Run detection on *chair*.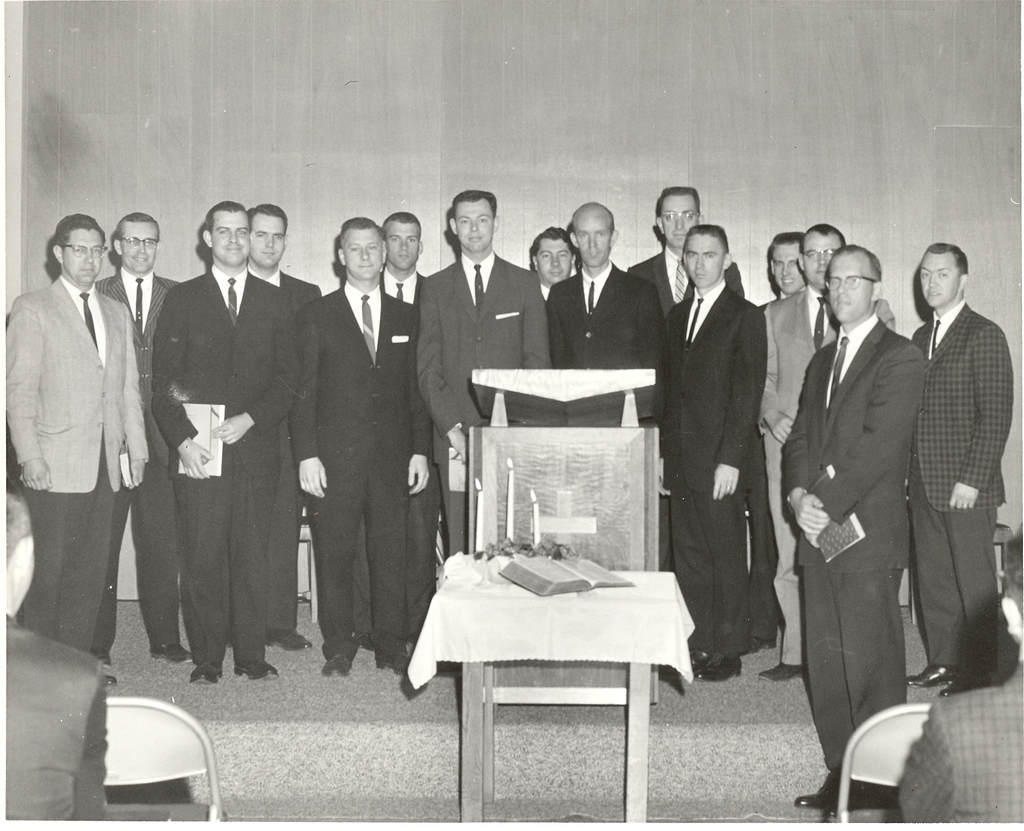
Result: crop(824, 704, 931, 830).
